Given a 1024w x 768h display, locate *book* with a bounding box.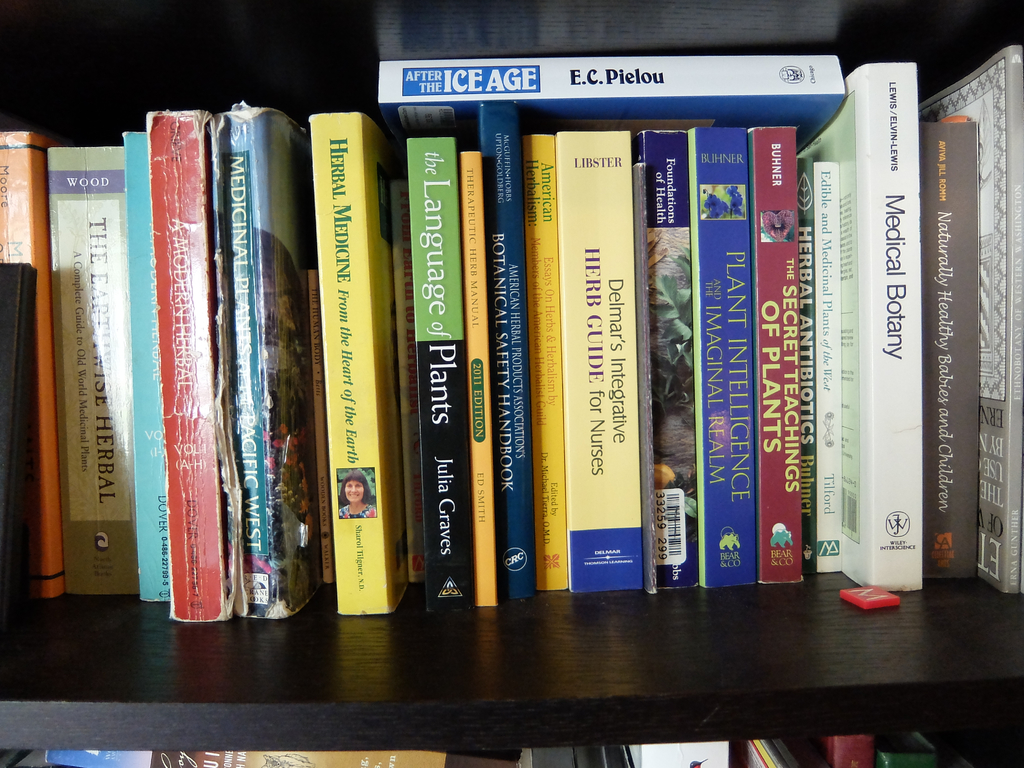
Located: 473/95/516/598.
